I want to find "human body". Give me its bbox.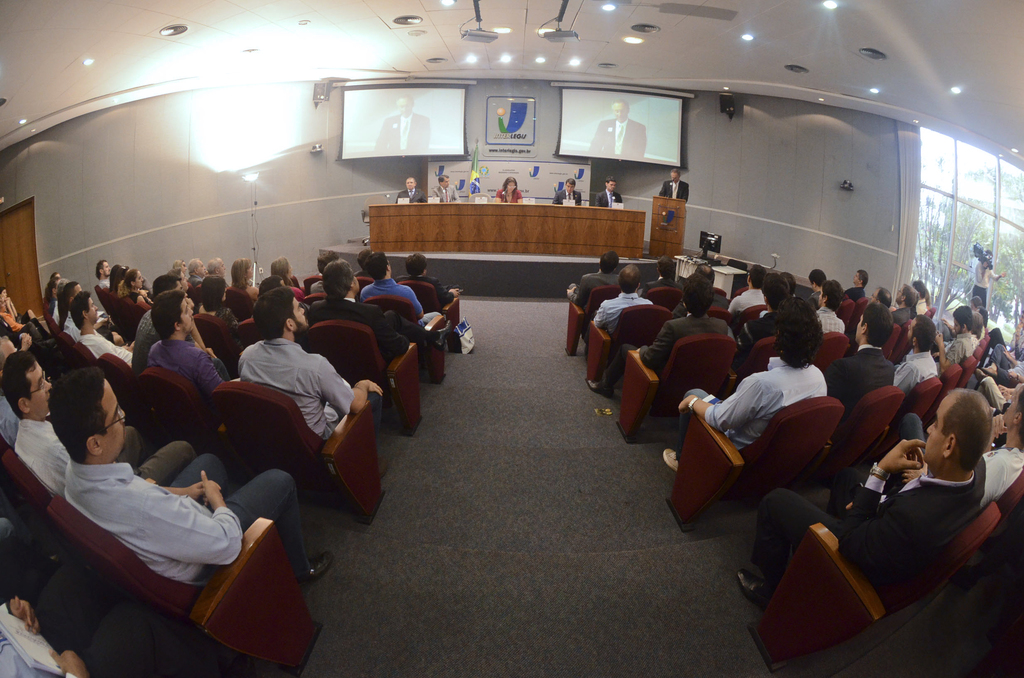
detection(721, 389, 983, 570).
